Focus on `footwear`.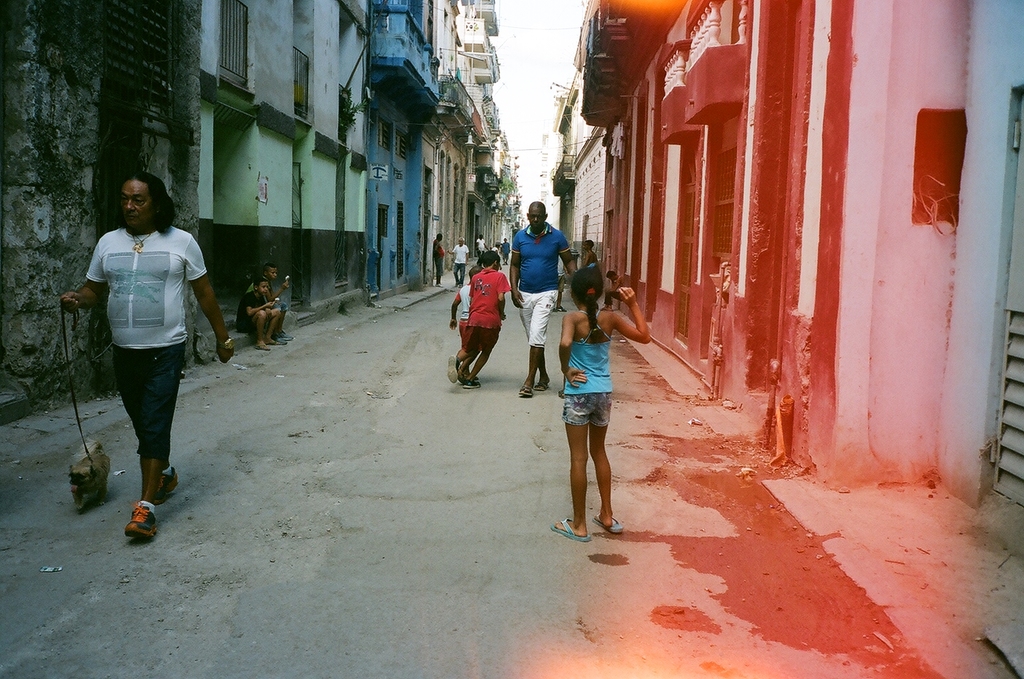
Focused at region(550, 306, 564, 313).
